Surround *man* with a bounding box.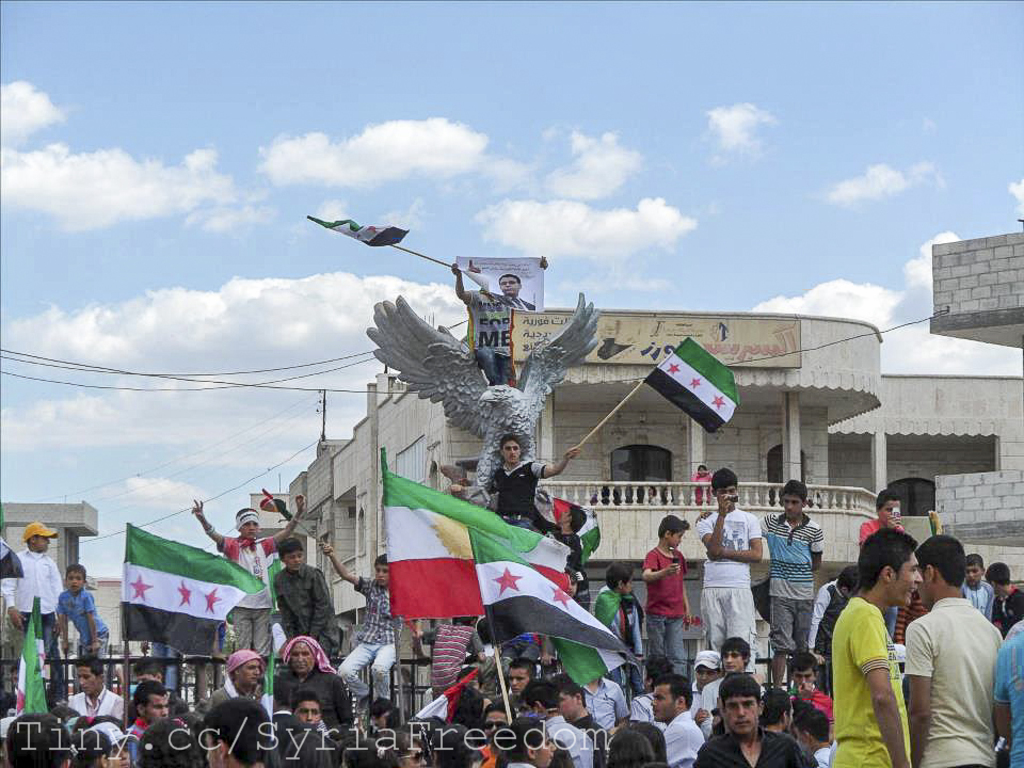
(left=907, top=554, right=1011, bottom=767).
